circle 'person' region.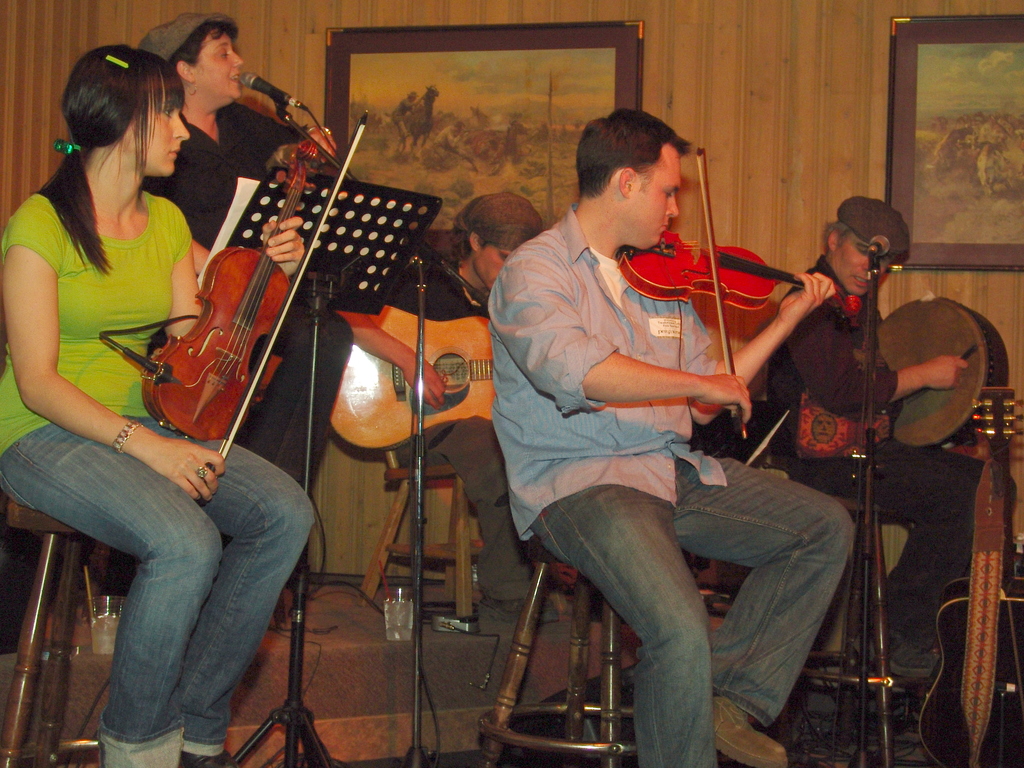
Region: detection(329, 193, 588, 635).
